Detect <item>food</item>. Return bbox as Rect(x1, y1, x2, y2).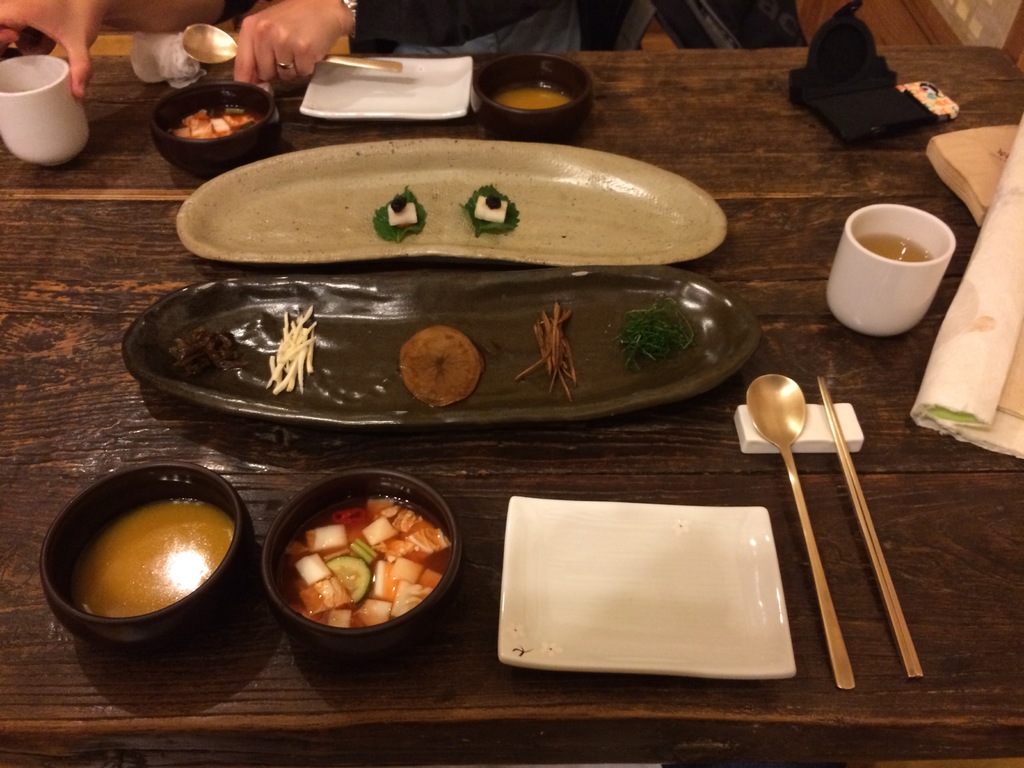
Rect(493, 86, 572, 108).
